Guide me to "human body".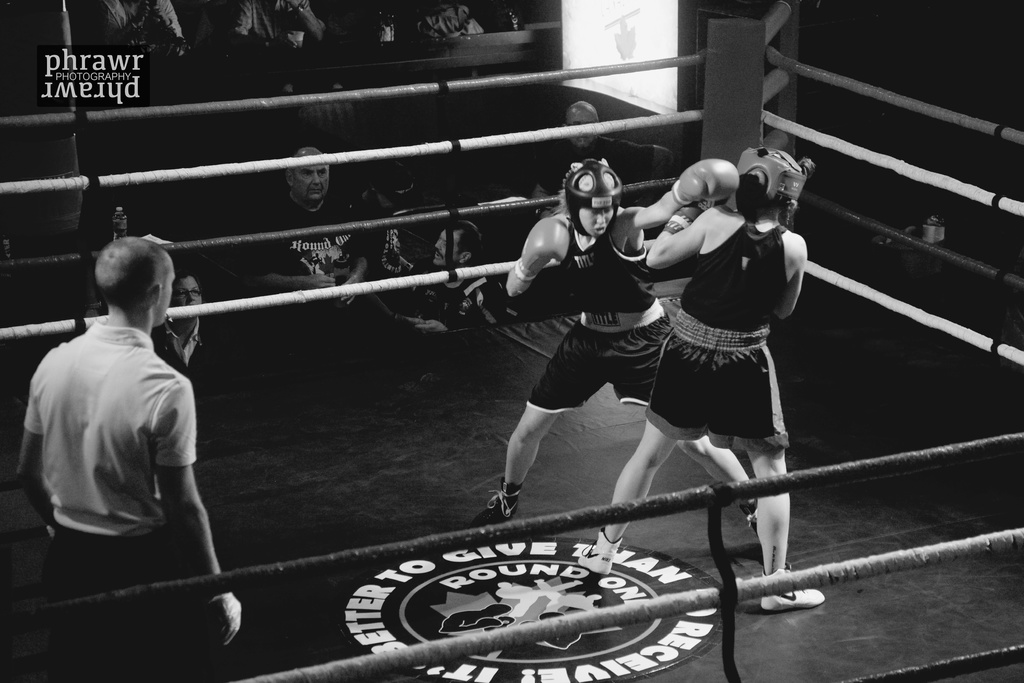
Guidance: bbox=(410, 218, 504, 329).
